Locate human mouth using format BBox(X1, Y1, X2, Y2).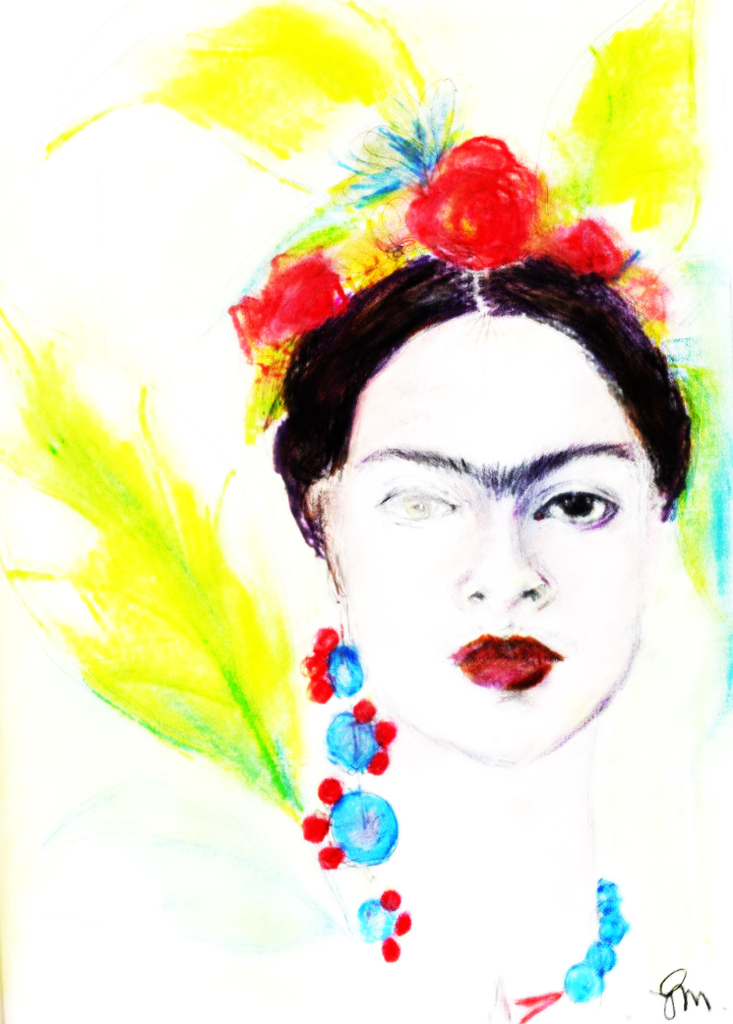
BBox(448, 630, 574, 693).
